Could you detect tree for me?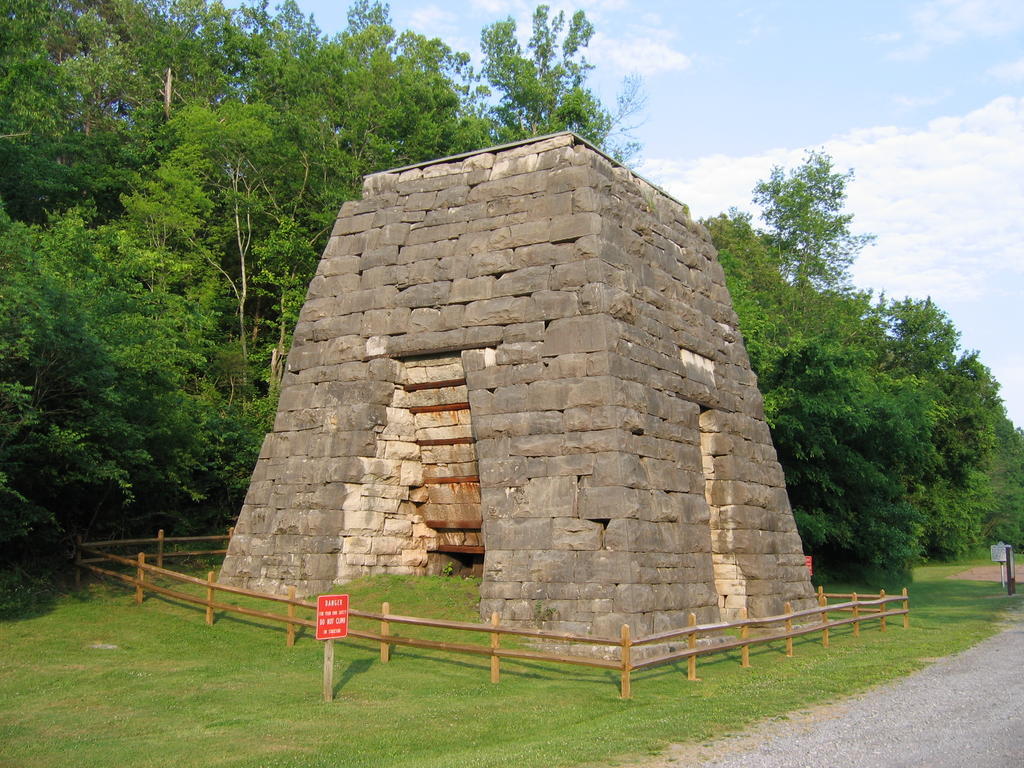
Detection result: 747, 199, 995, 580.
